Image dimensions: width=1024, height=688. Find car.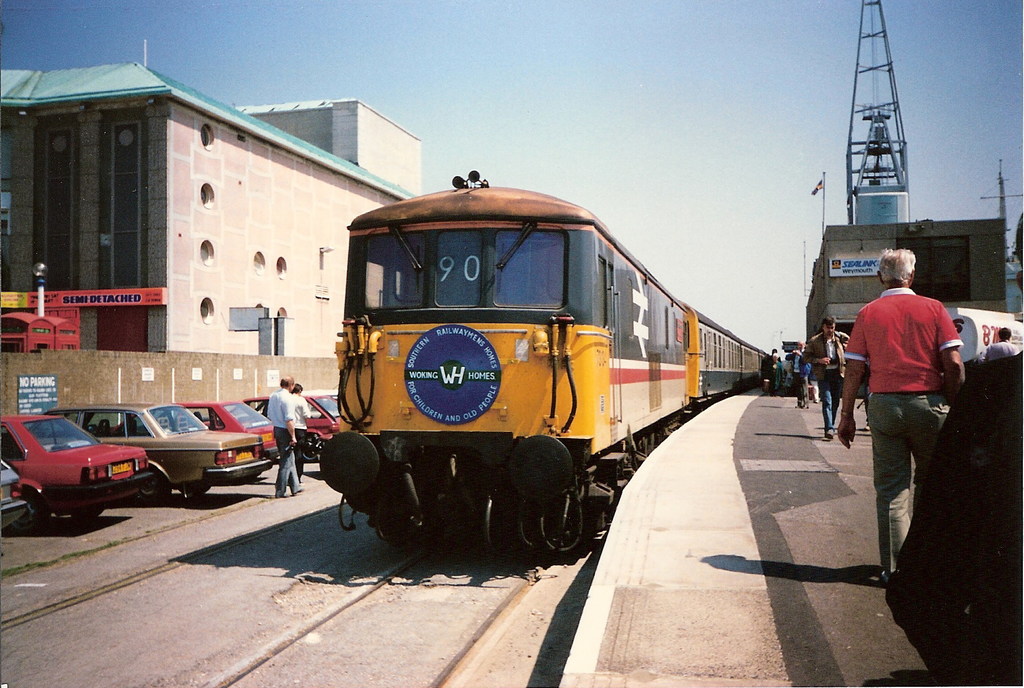
left=0, top=469, right=25, bottom=522.
